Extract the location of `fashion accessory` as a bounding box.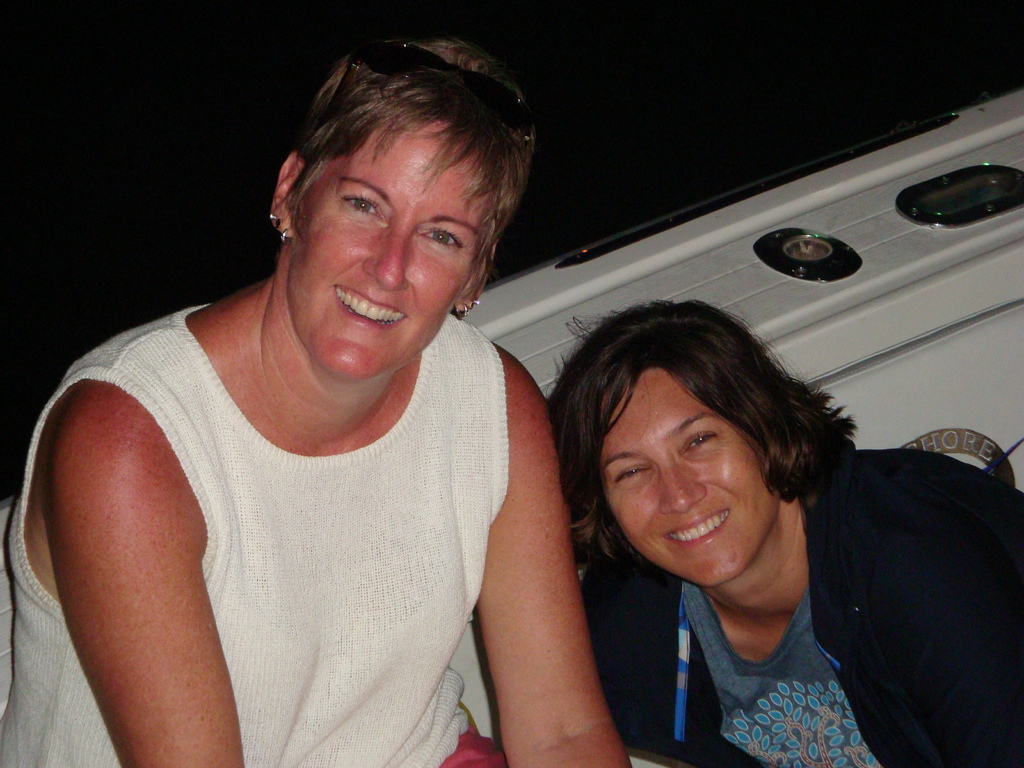
266,211,279,223.
